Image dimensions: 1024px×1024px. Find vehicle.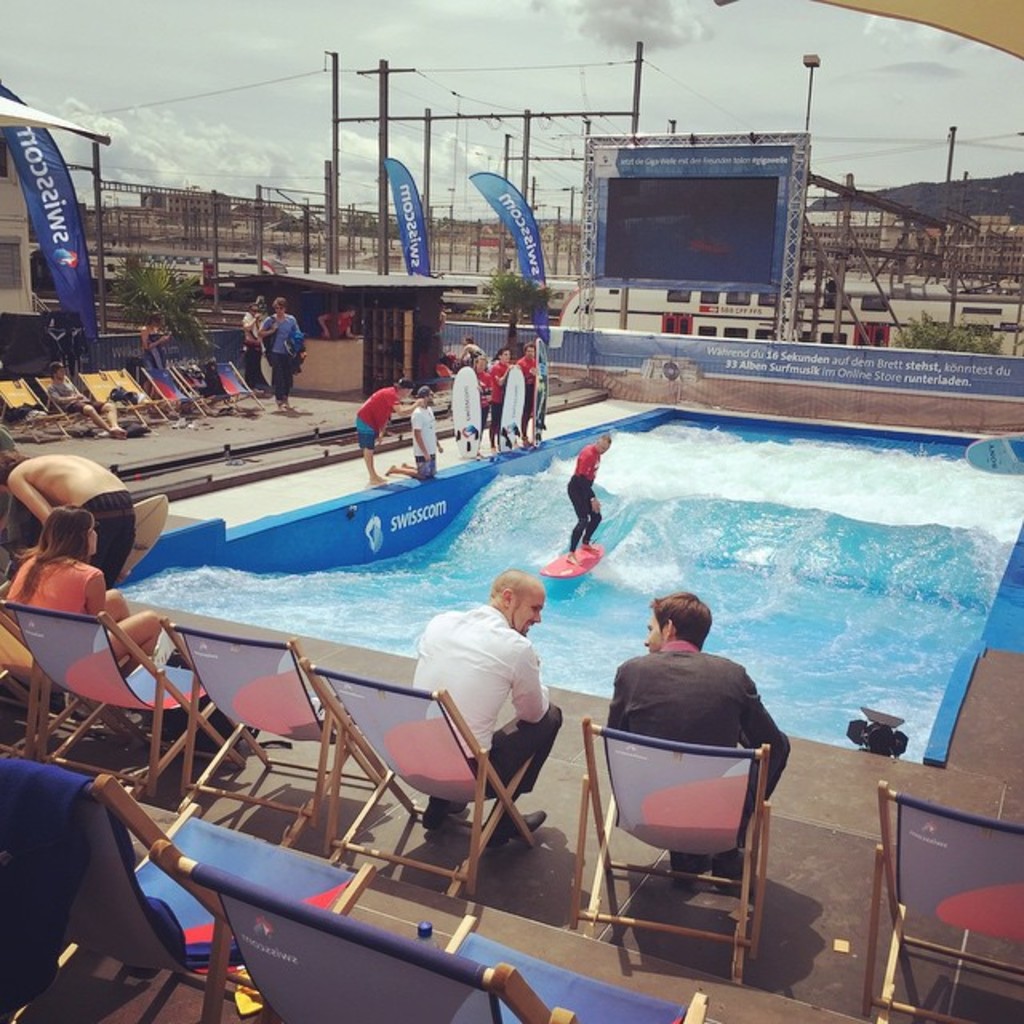
region(85, 253, 294, 285).
